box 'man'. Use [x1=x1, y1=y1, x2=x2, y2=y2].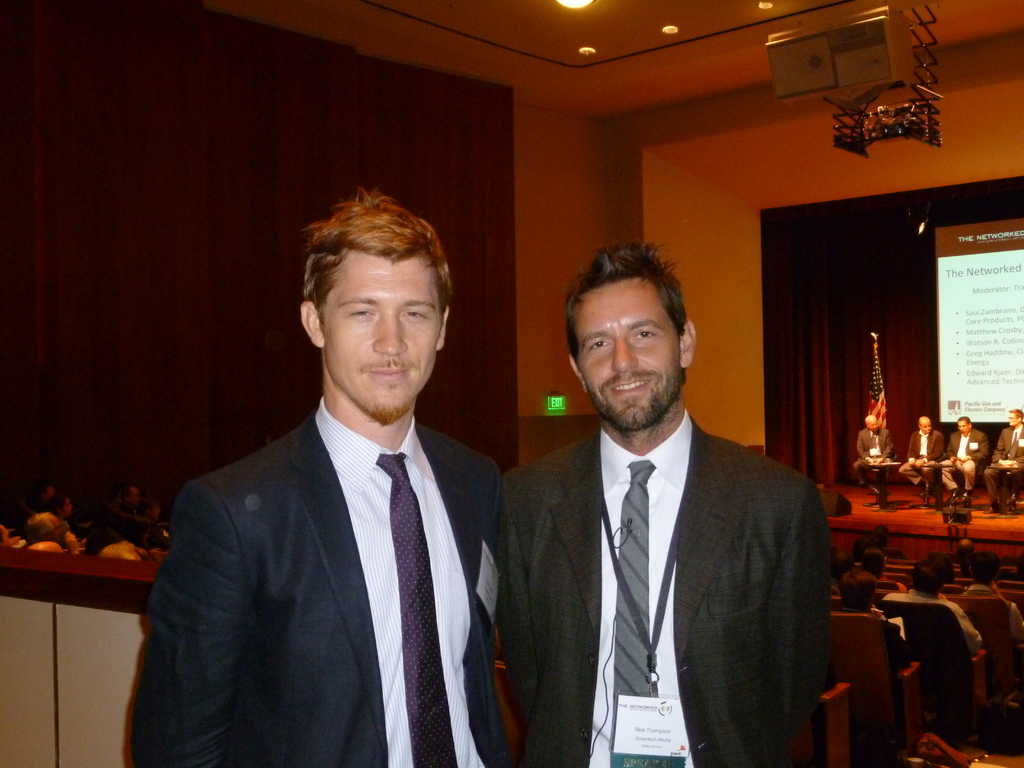
[x1=853, y1=420, x2=895, y2=486].
